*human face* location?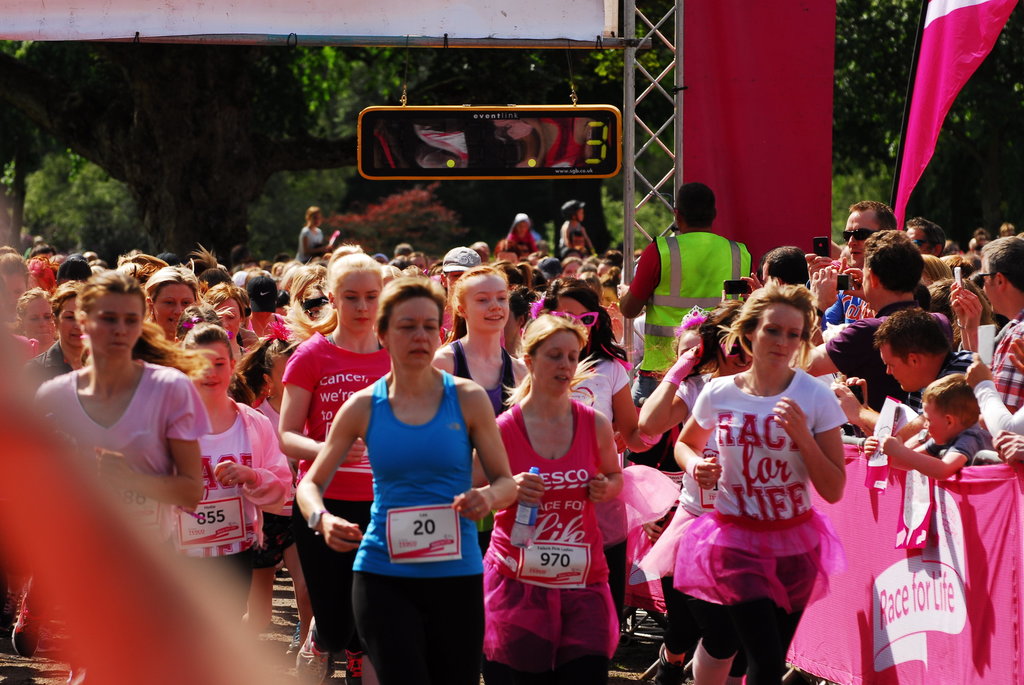
crop(756, 301, 807, 372)
